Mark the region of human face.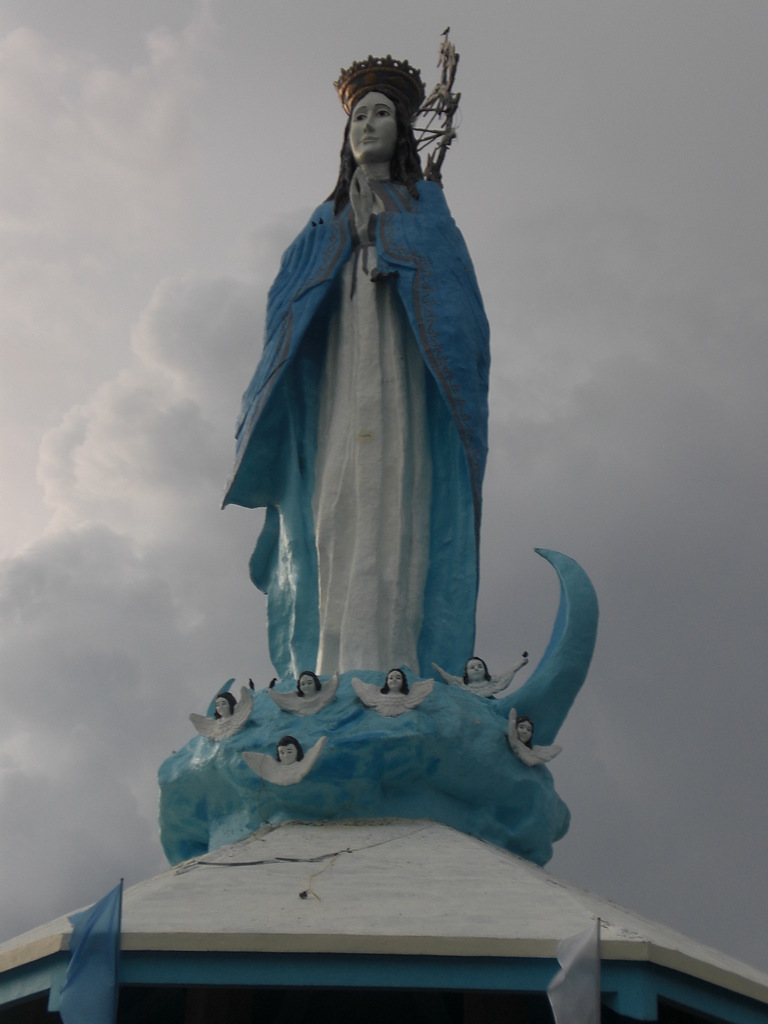
Region: 218:698:227:713.
